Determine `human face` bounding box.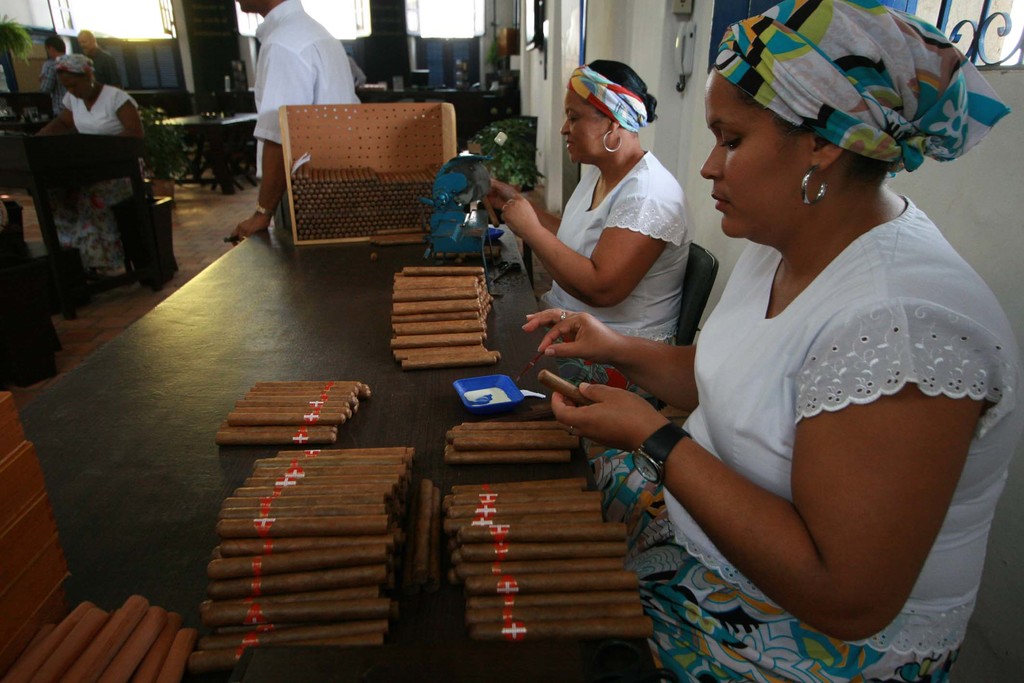
Determined: pyautogui.locateOnScreen(701, 66, 815, 239).
